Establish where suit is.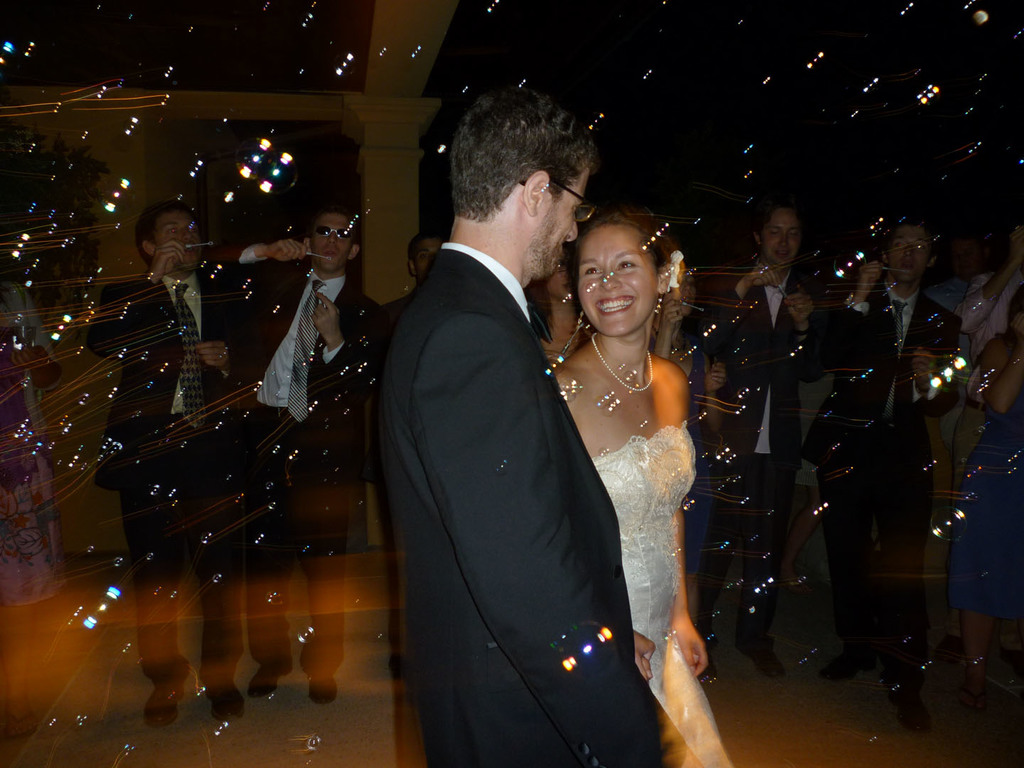
Established at box=[358, 111, 650, 766].
